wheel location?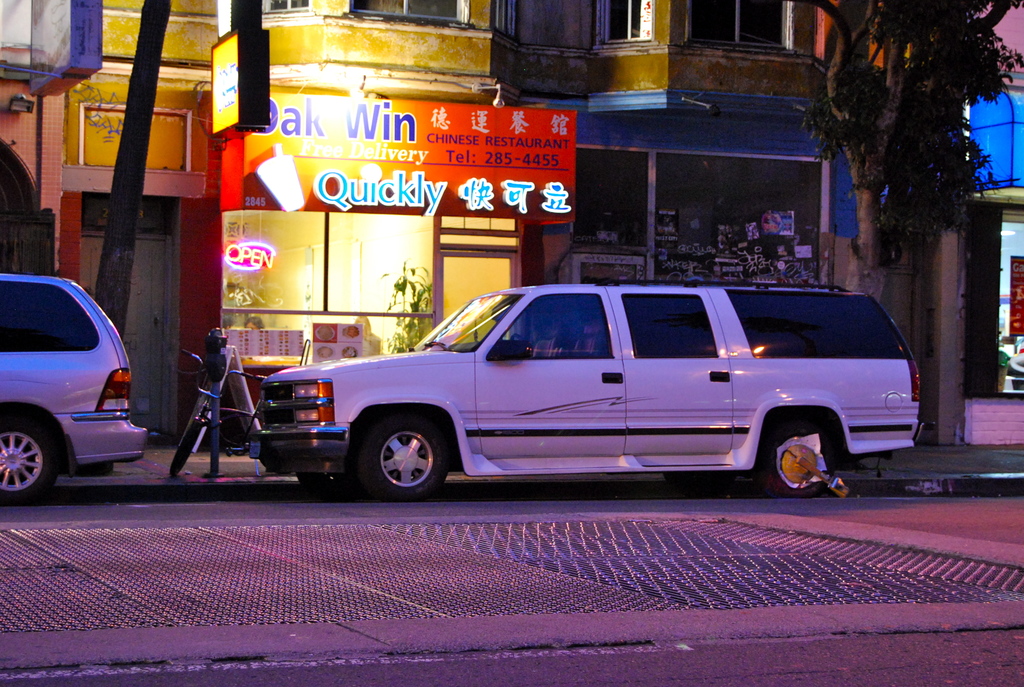
(left=665, top=471, right=734, bottom=498)
